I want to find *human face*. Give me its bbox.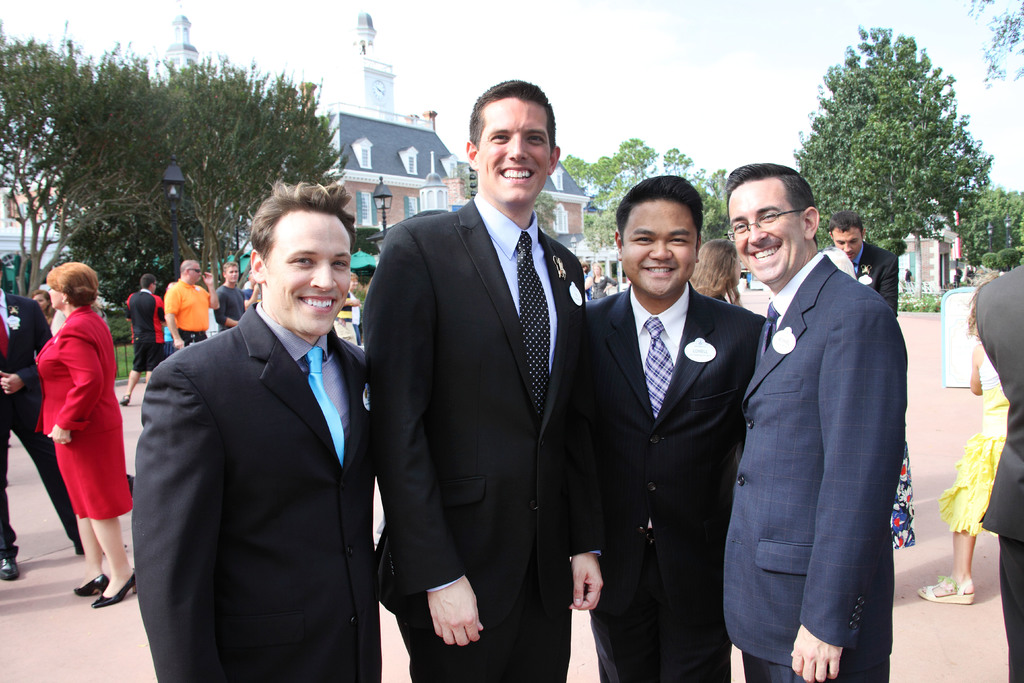
pyautogui.locateOnScreen(725, 177, 804, 285).
